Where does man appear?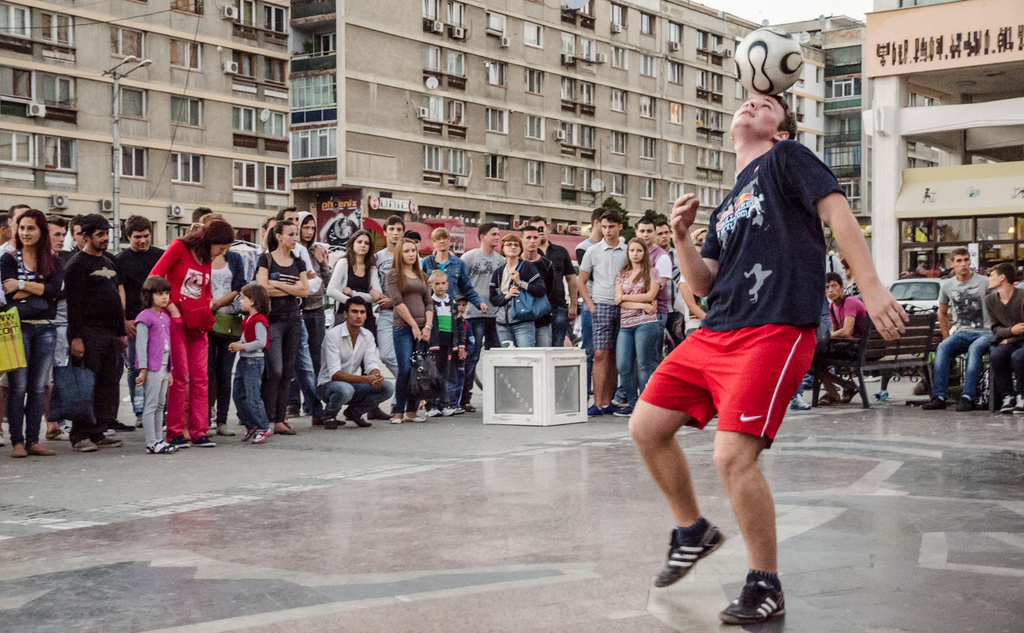
Appears at locate(0, 203, 31, 304).
